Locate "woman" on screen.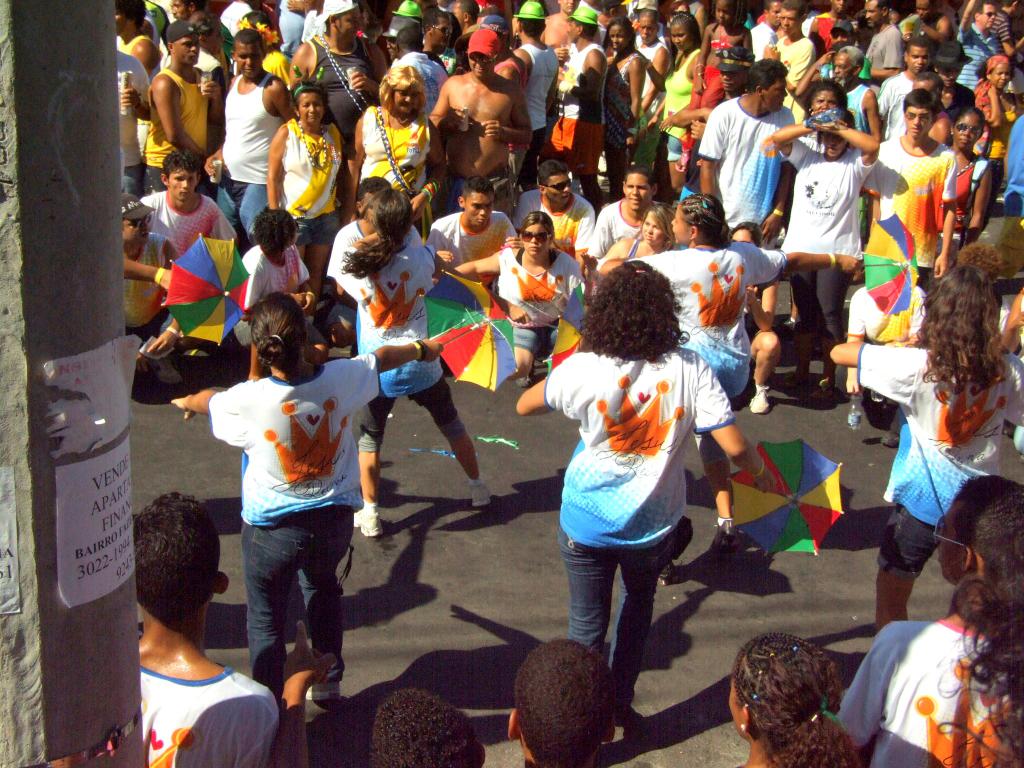
On screen at crop(695, 0, 756, 68).
